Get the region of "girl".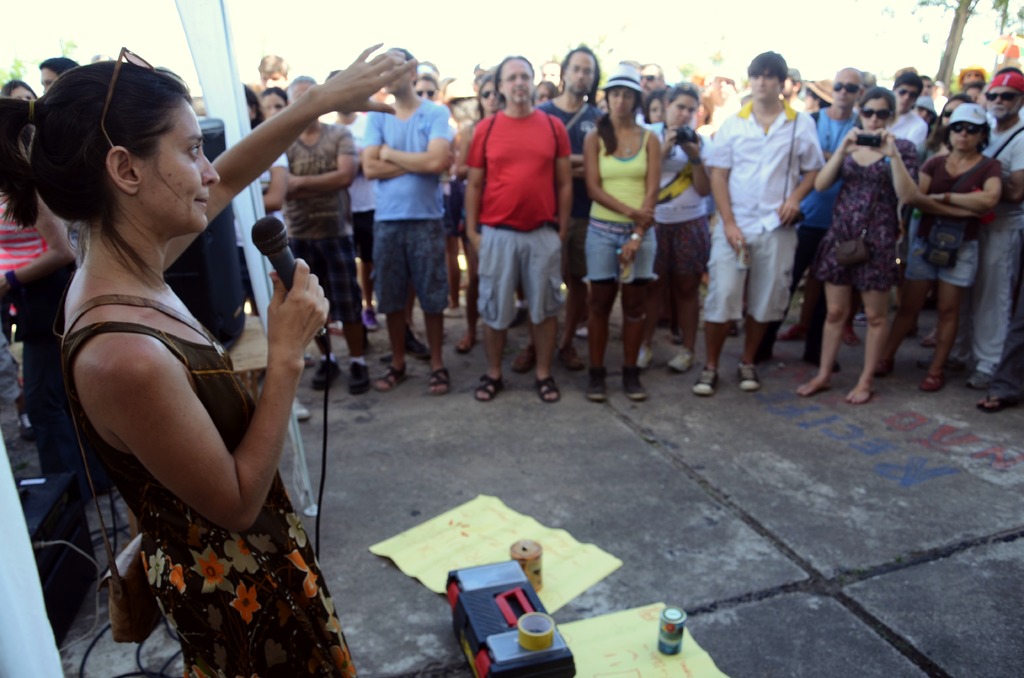
(817,86,915,405).
